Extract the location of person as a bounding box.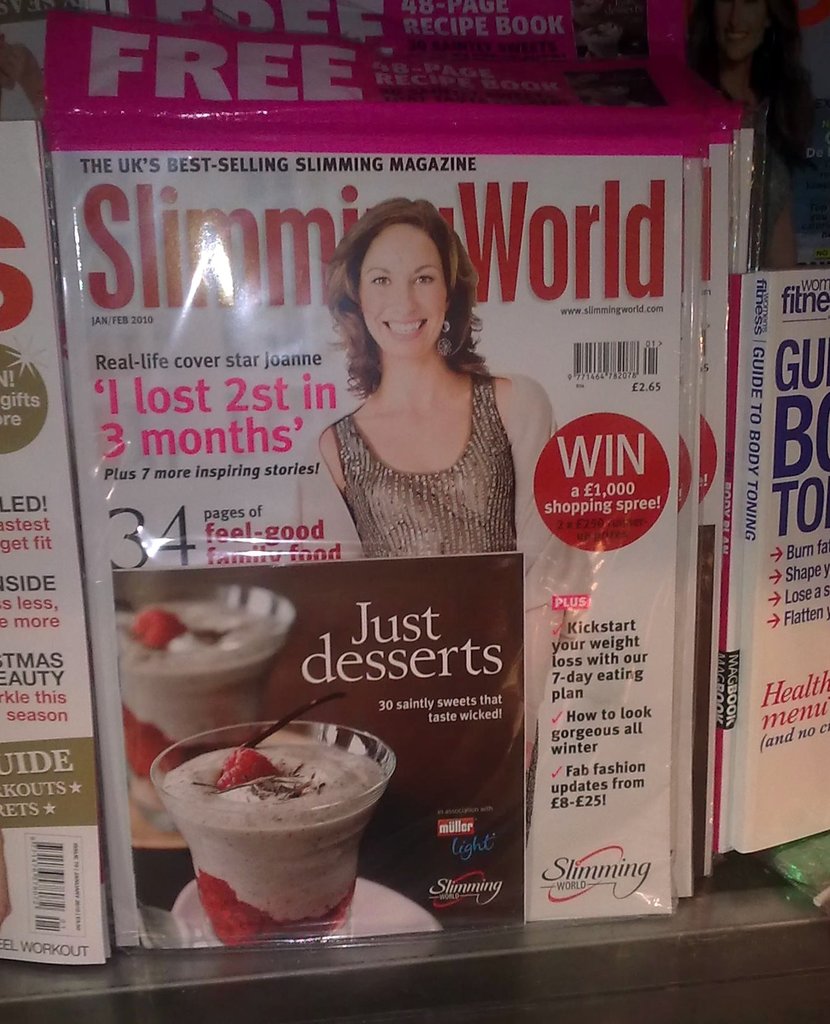
bbox=[681, 0, 822, 273].
